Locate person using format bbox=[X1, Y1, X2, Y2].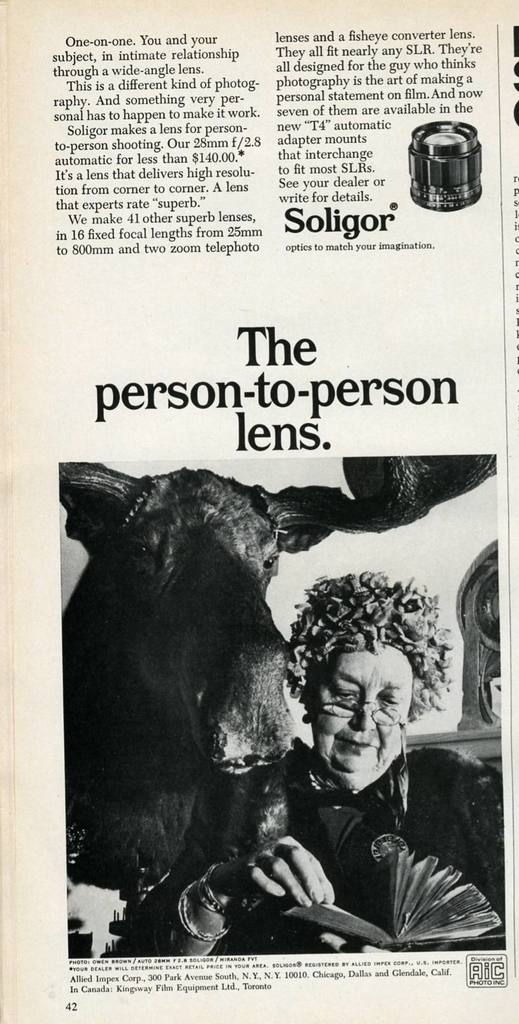
bbox=[107, 566, 501, 960].
